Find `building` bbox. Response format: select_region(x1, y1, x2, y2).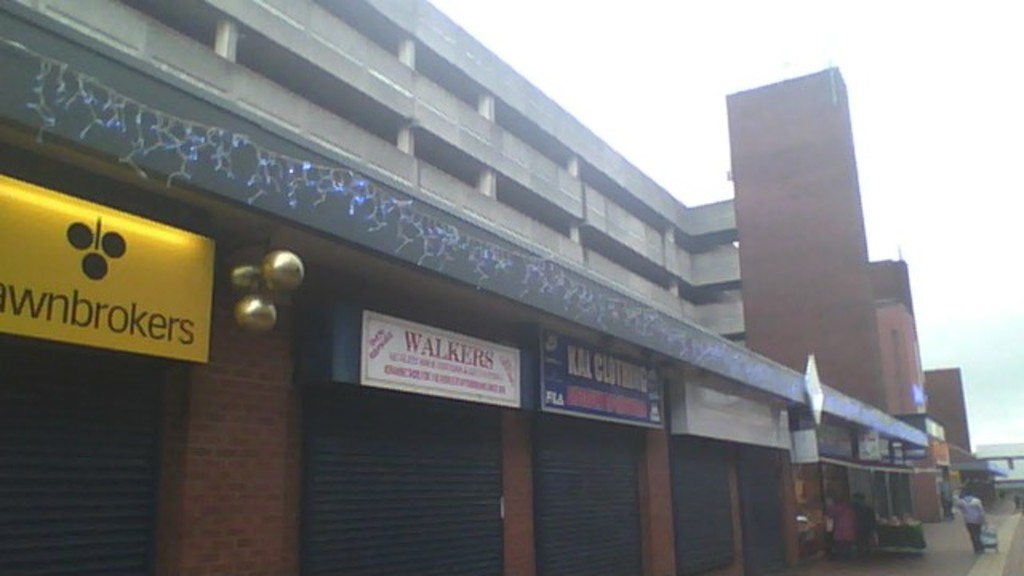
select_region(722, 61, 890, 414).
